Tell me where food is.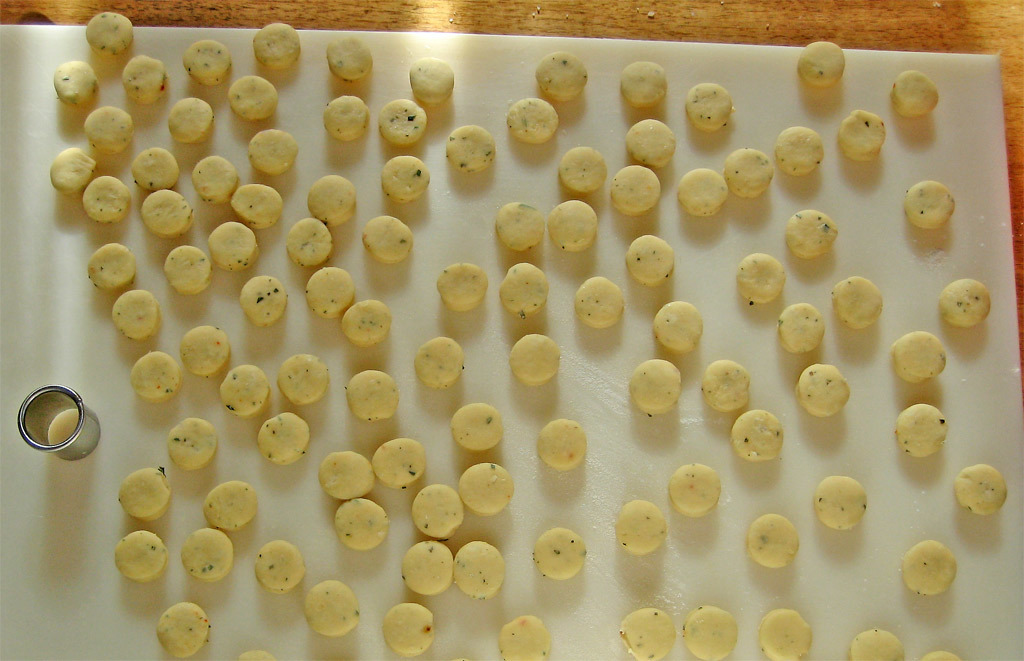
food is at <region>41, 141, 99, 196</region>.
